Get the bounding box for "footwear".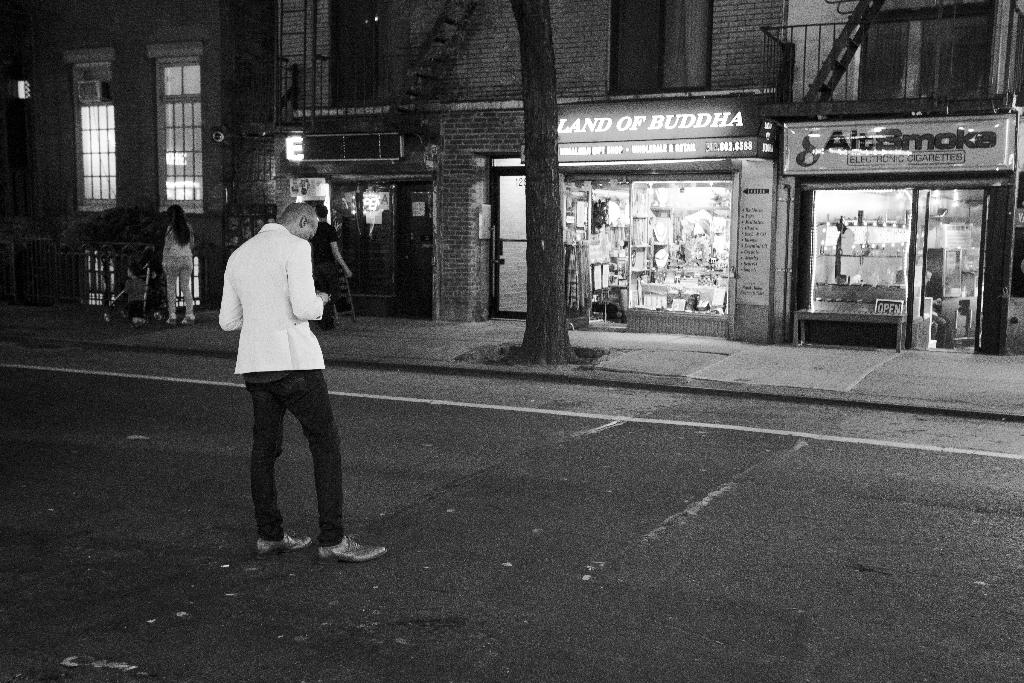
select_region(159, 311, 181, 329).
